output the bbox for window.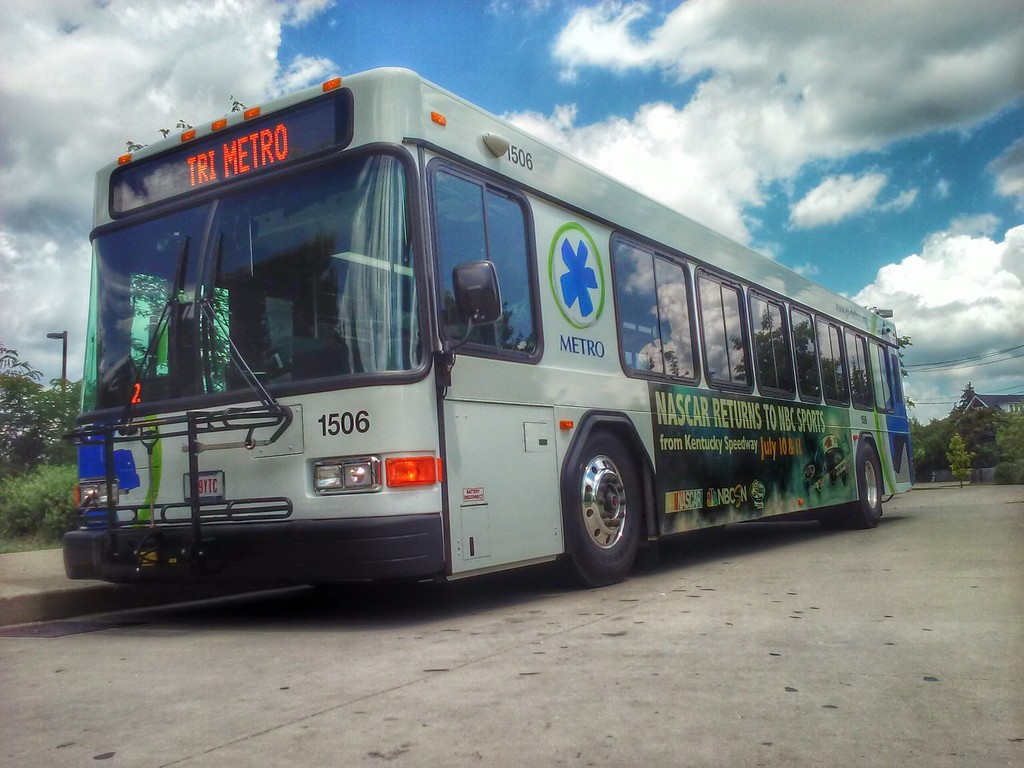
box(426, 164, 534, 358).
